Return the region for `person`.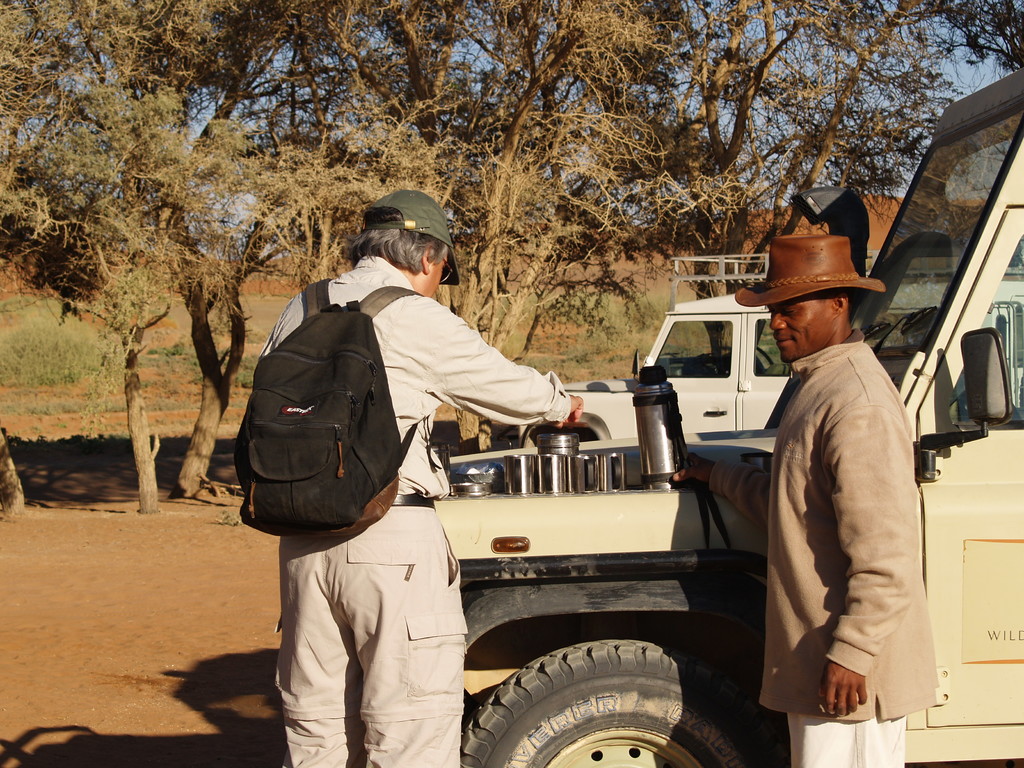
{"x1": 271, "y1": 188, "x2": 586, "y2": 767}.
